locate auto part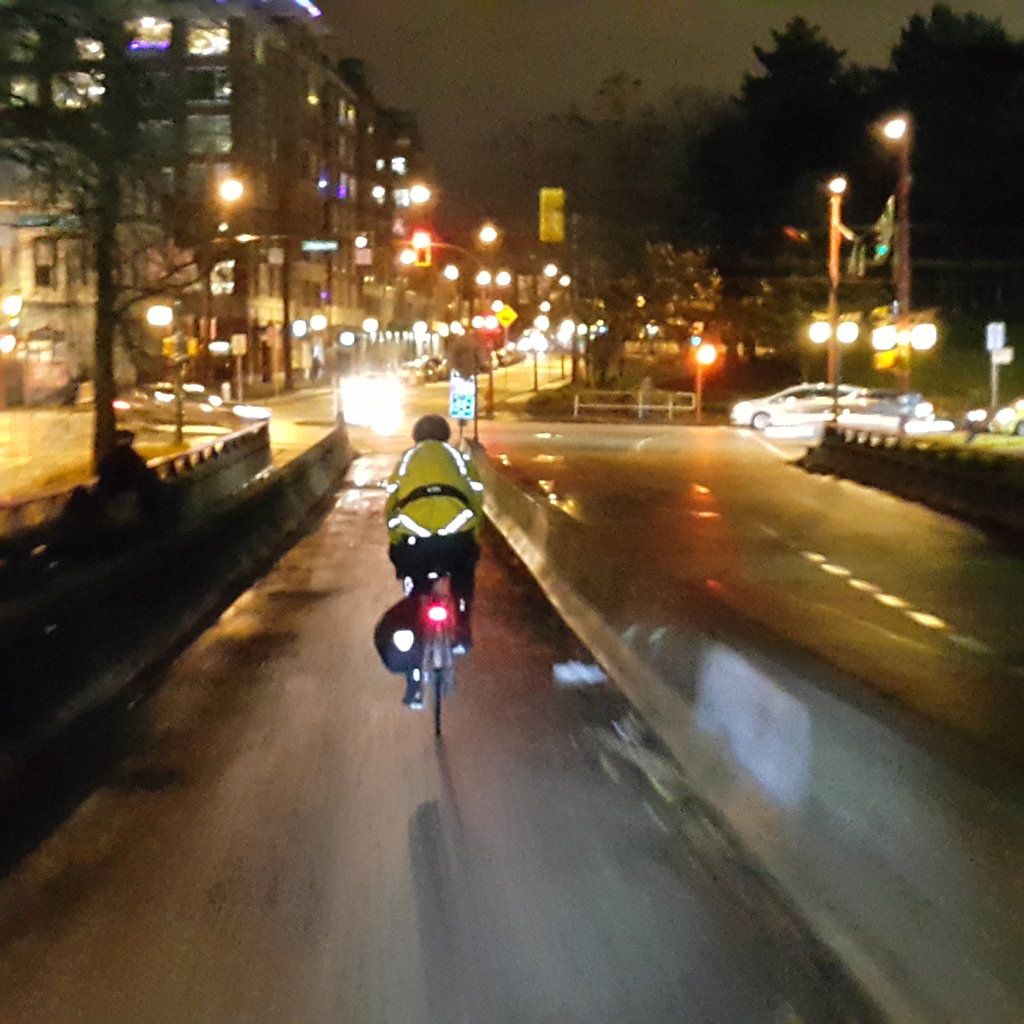
436, 633, 448, 738
